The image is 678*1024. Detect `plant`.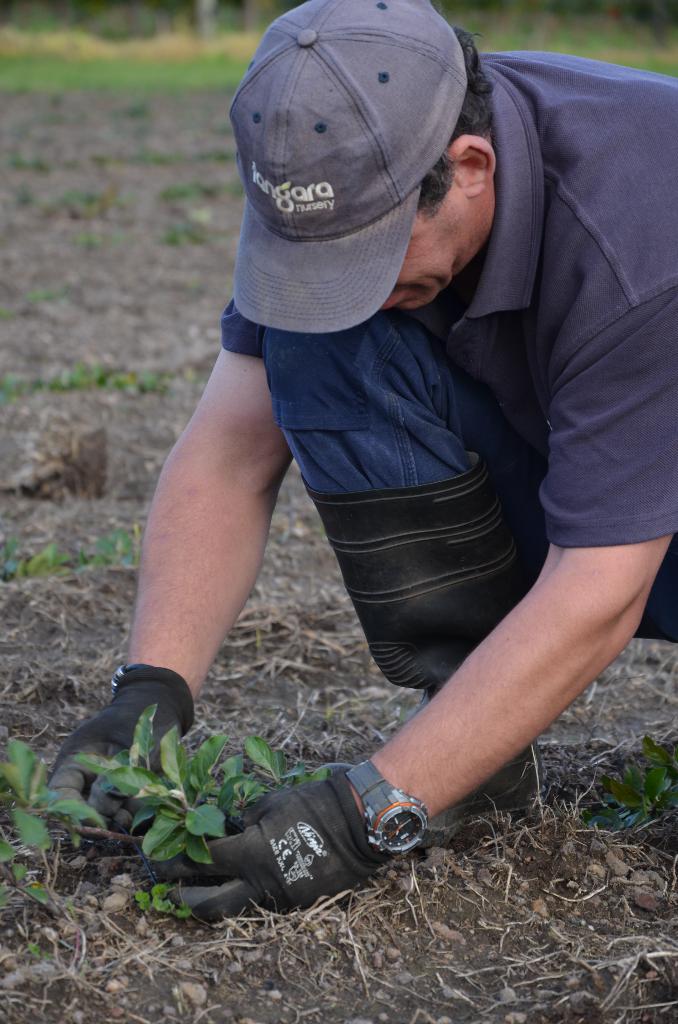
Detection: bbox=(31, 282, 80, 303).
